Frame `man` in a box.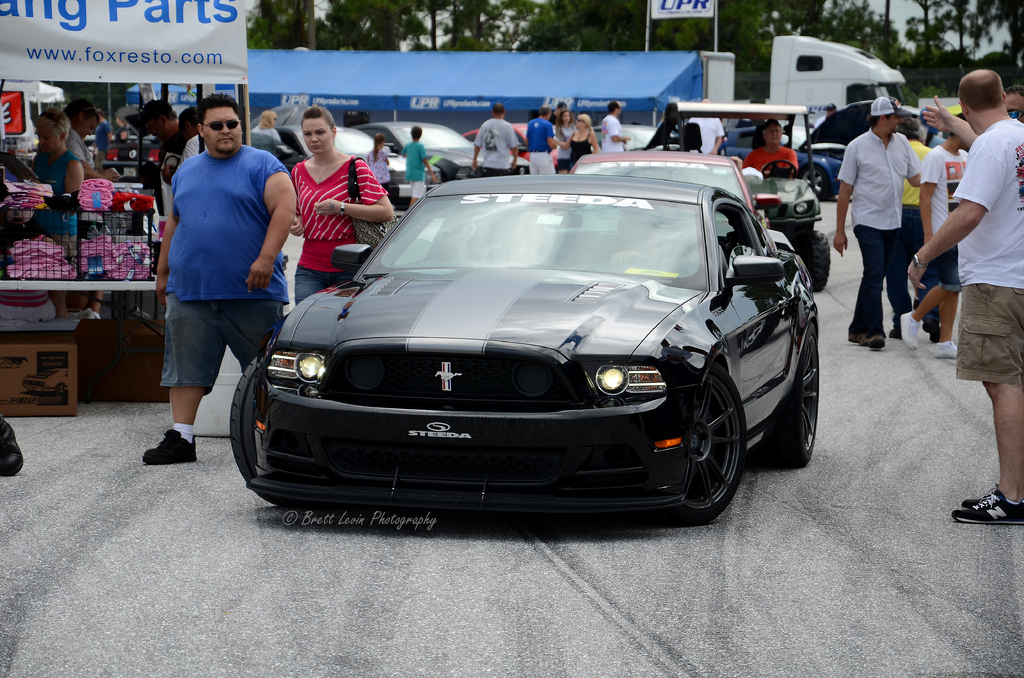
(left=145, top=102, right=188, bottom=152).
